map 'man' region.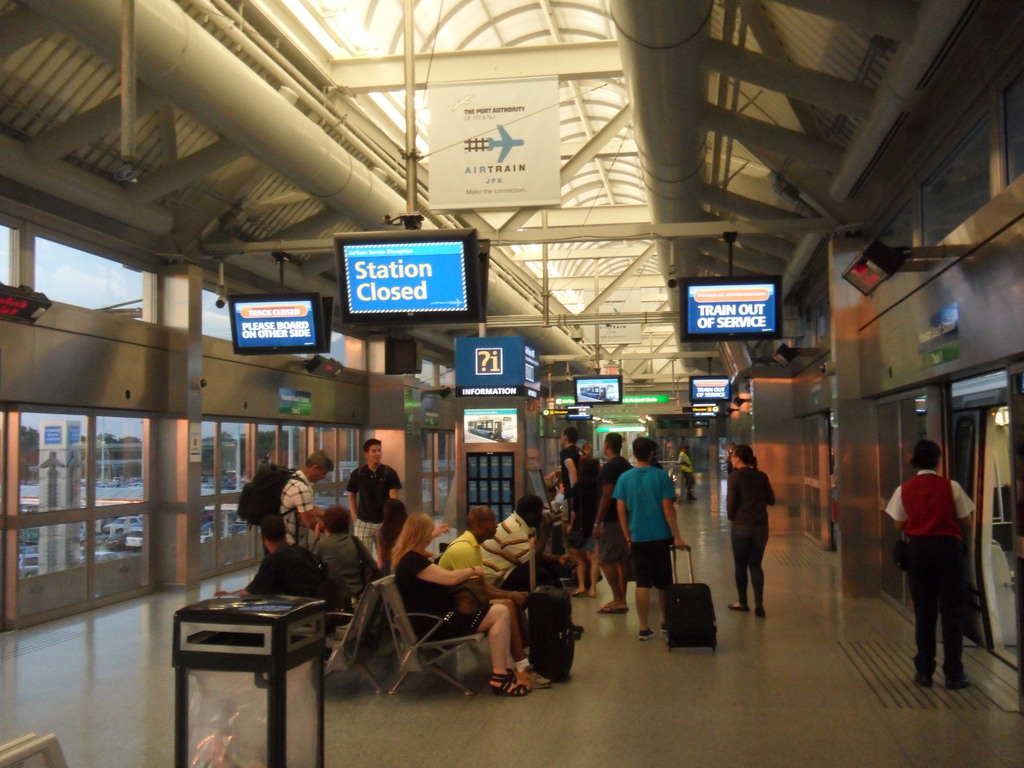
Mapped to BBox(310, 503, 380, 604).
